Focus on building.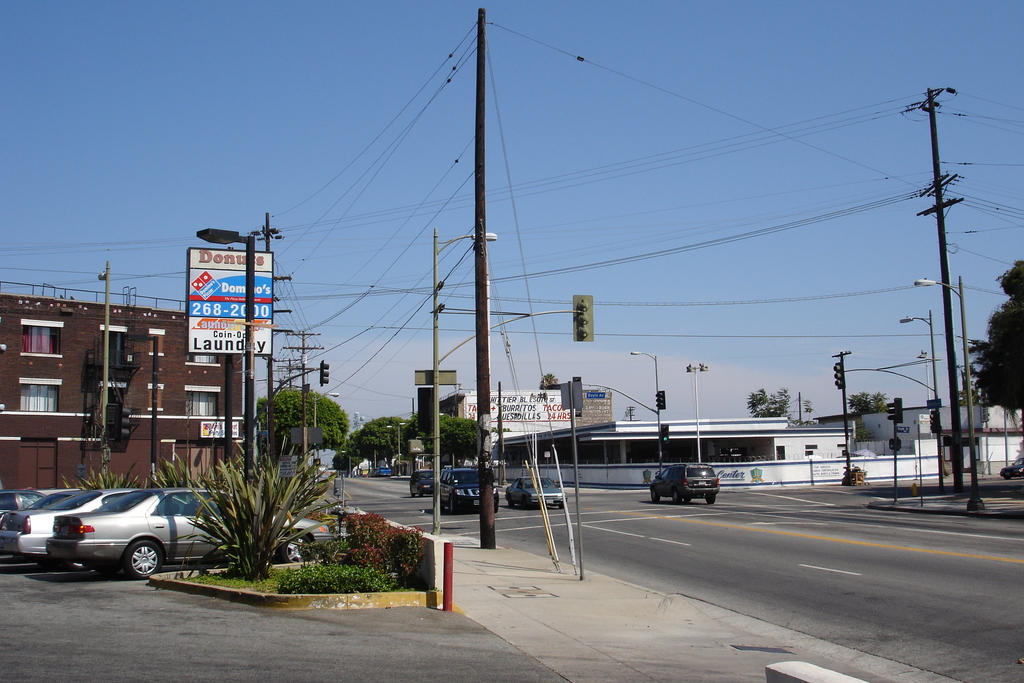
Focused at crop(445, 383, 606, 466).
